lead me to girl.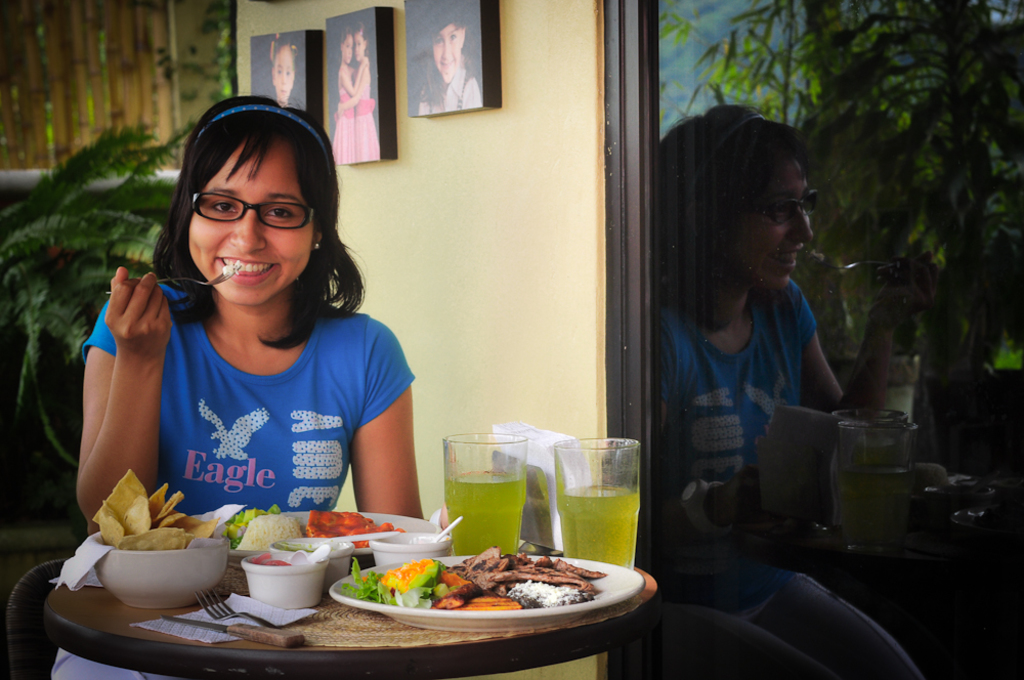
Lead to detection(336, 20, 379, 159).
